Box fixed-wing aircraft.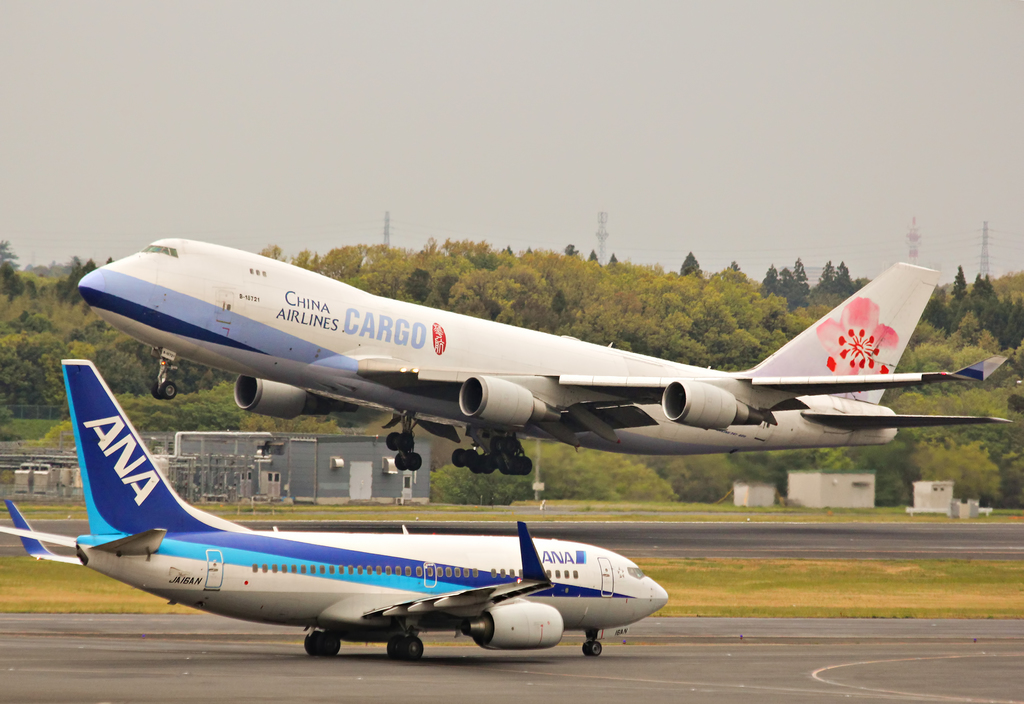
<box>75,233,1012,469</box>.
